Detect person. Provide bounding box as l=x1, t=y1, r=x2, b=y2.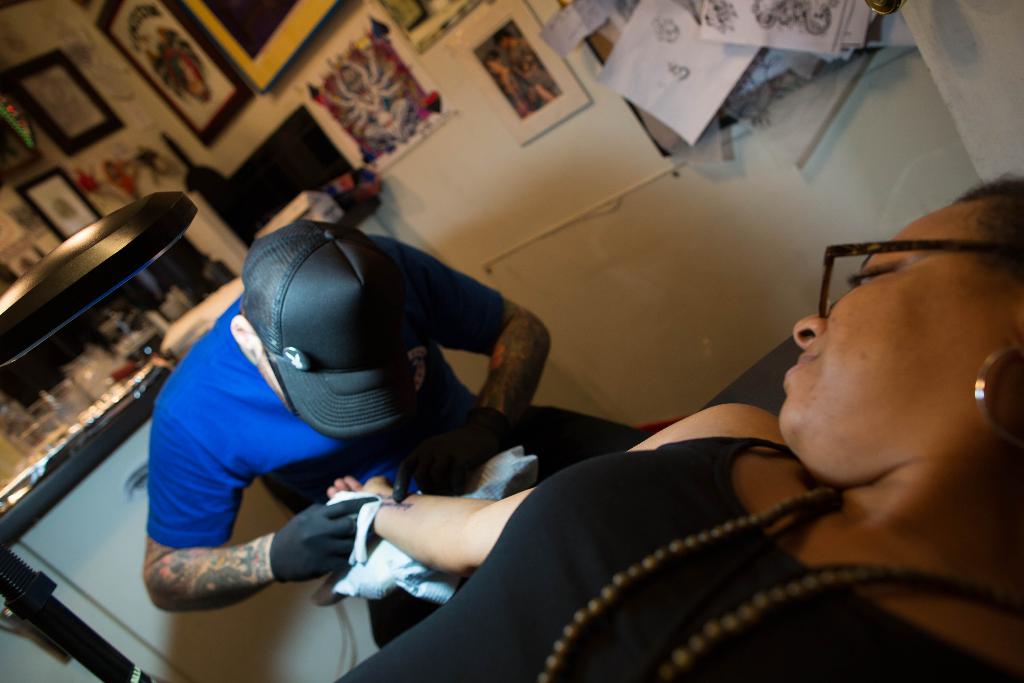
l=141, t=217, r=648, b=651.
